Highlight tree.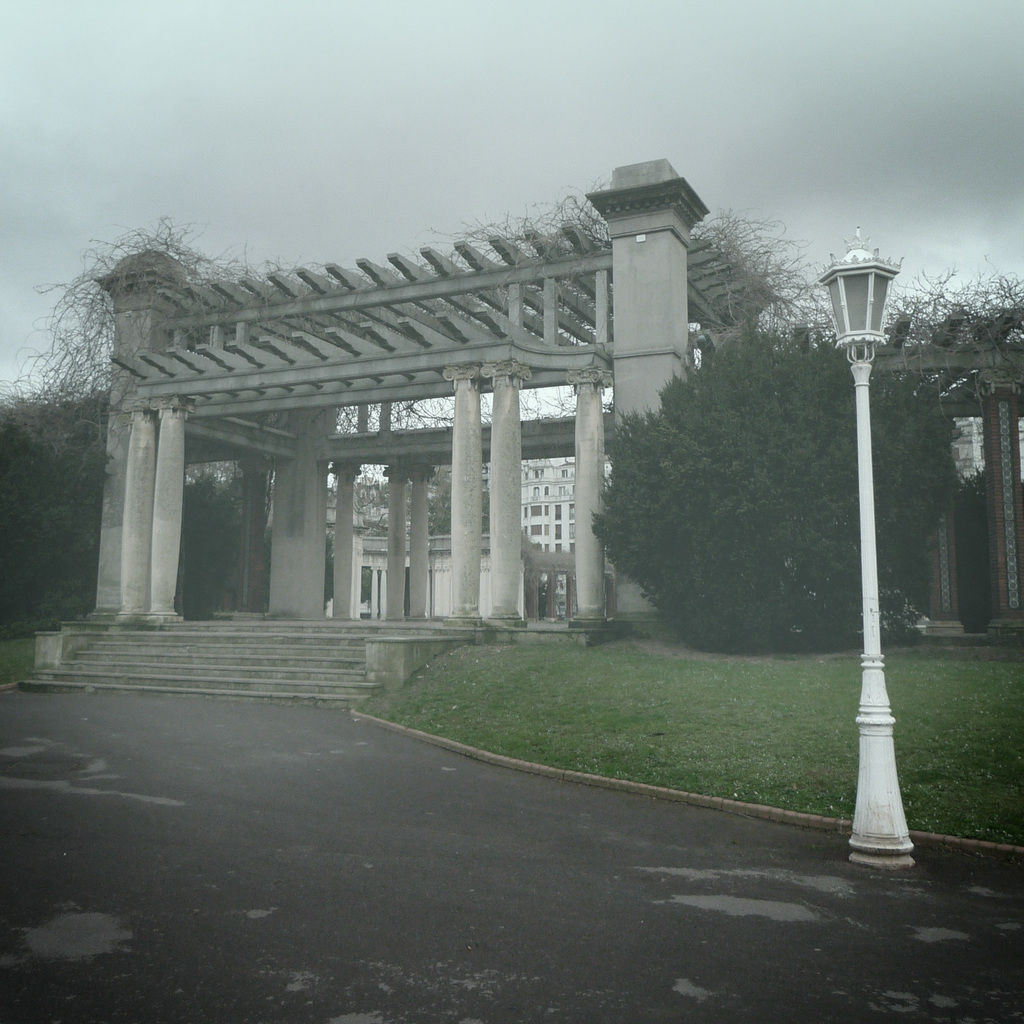
Highlighted region: bbox=[586, 321, 956, 650].
